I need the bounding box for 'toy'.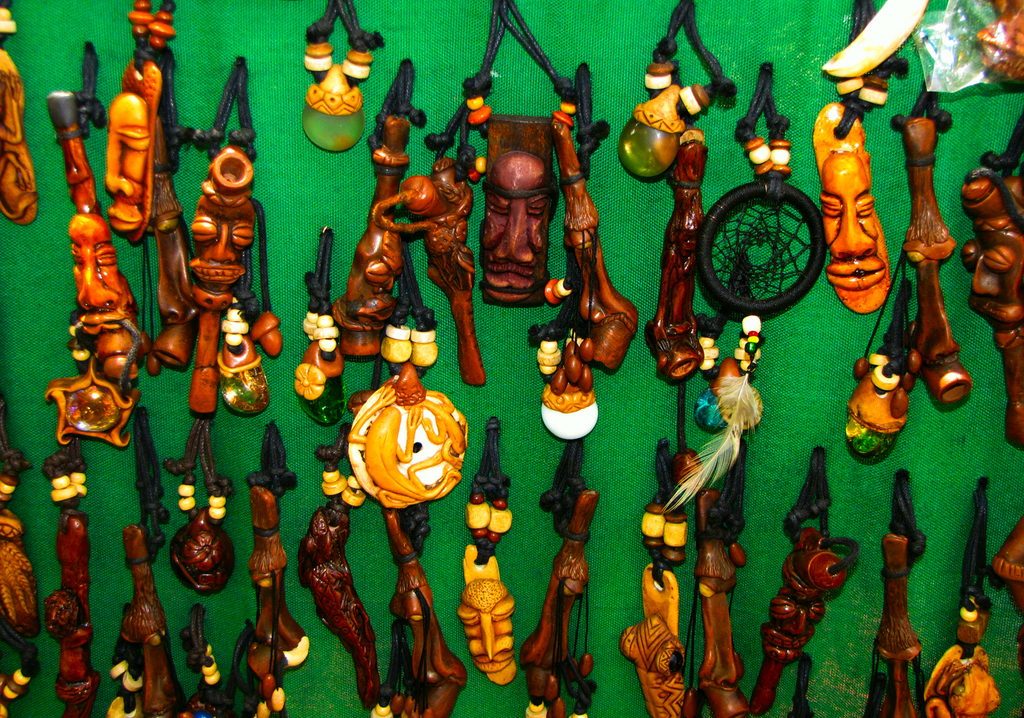
Here it is: left=43, top=434, right=100, bottom=717.
